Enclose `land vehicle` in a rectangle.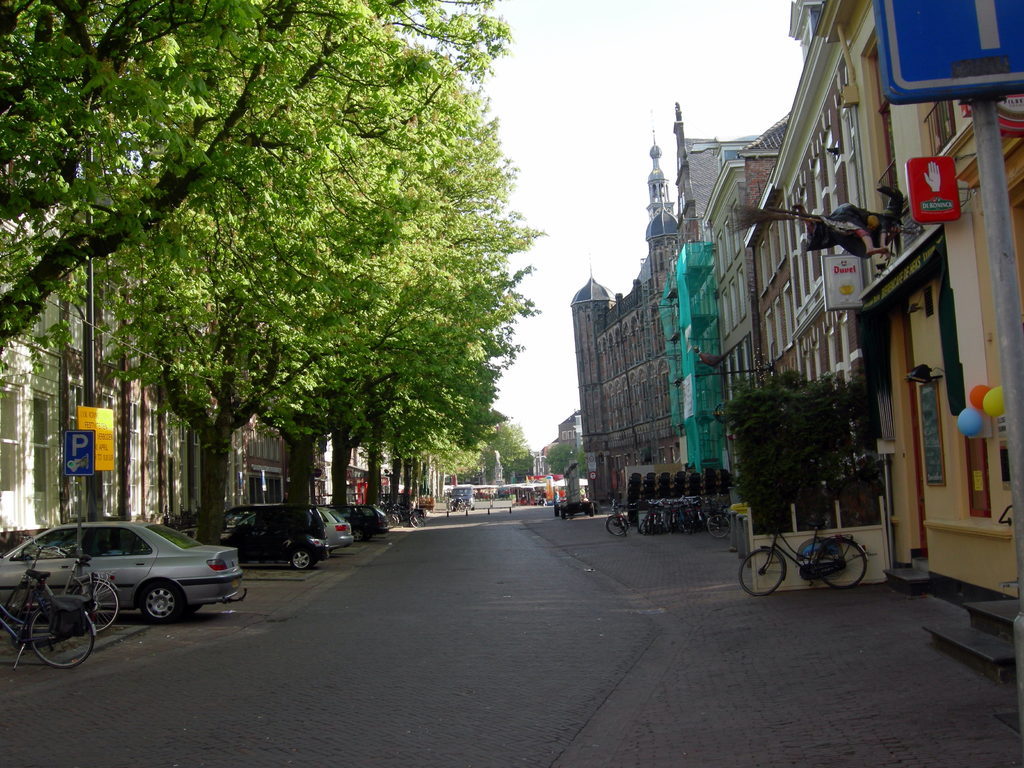
(607,499,627,536).
